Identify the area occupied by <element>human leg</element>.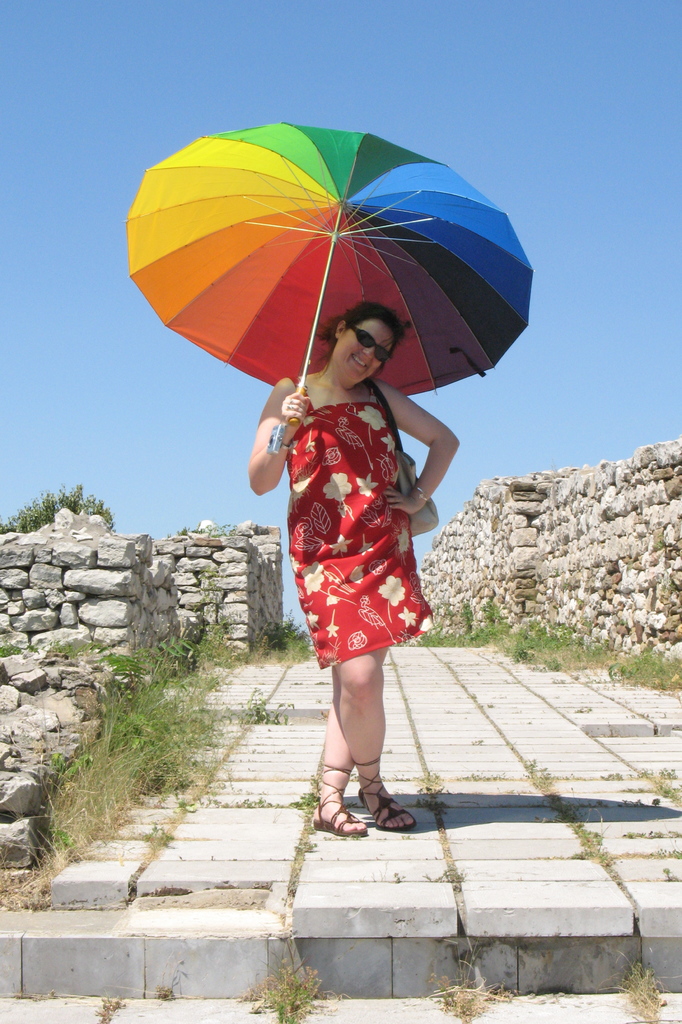
Area: (331,637,421,830).
